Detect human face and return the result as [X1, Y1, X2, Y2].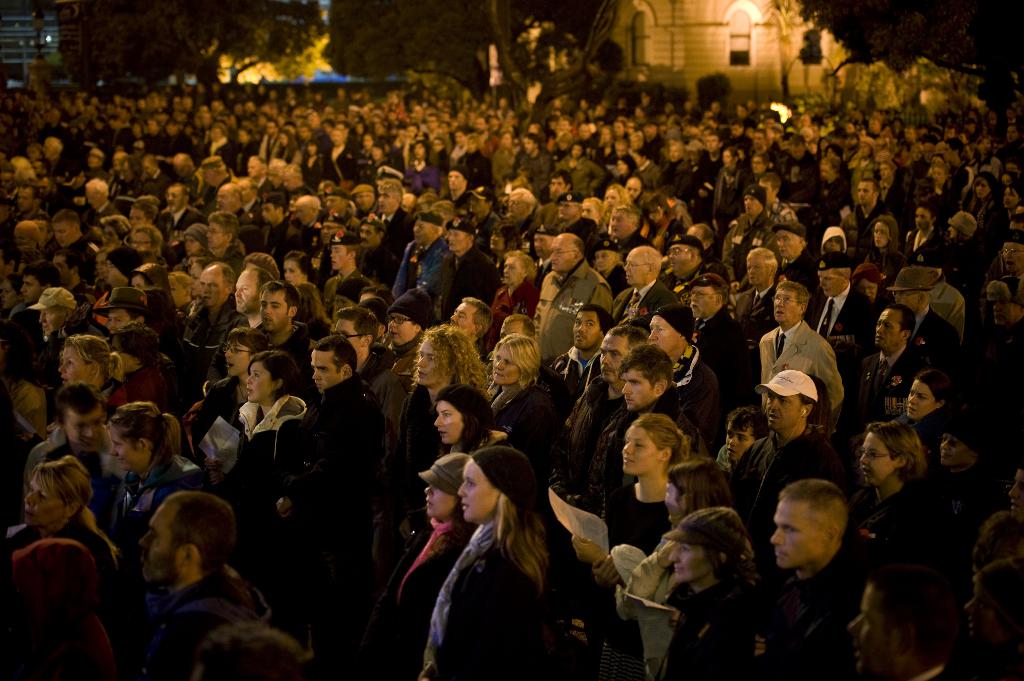
[18, 274, 39, 303].
